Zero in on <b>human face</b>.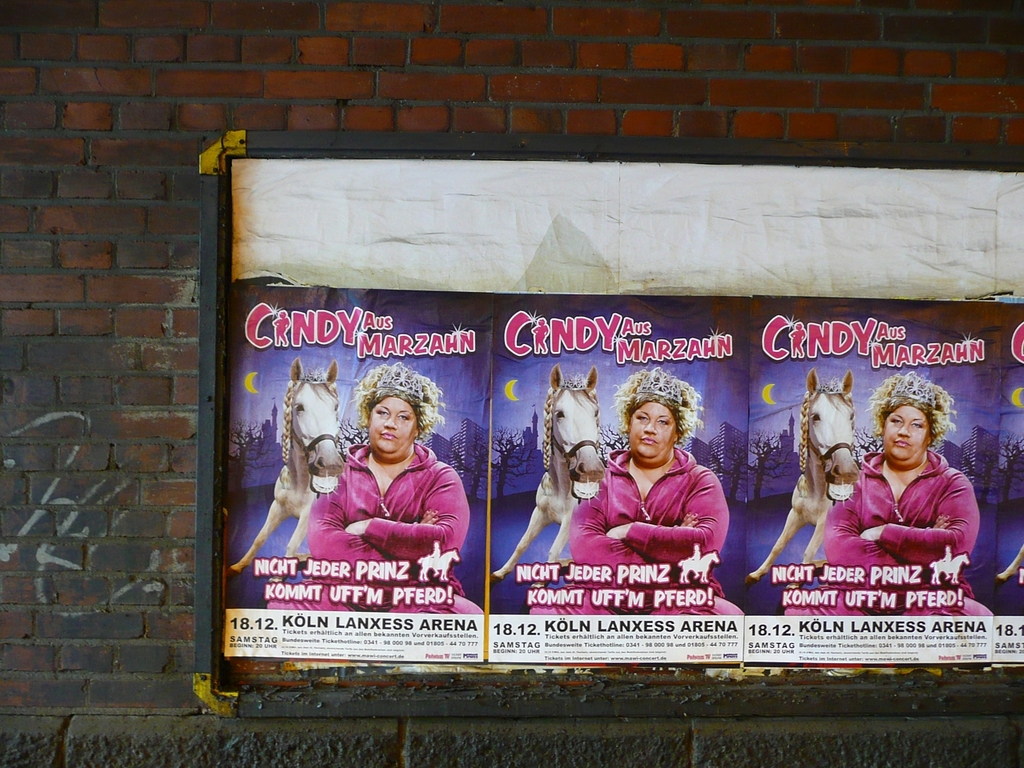
Zeroed in: 882/405/931/462.
